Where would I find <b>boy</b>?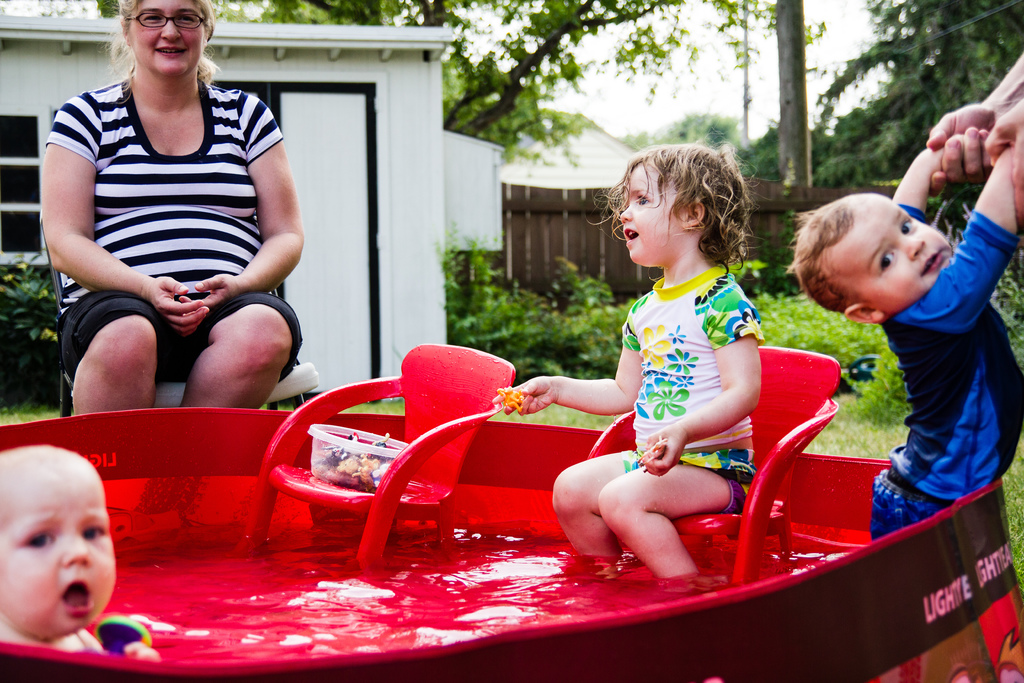
At [785, 156, 1023, 532].
